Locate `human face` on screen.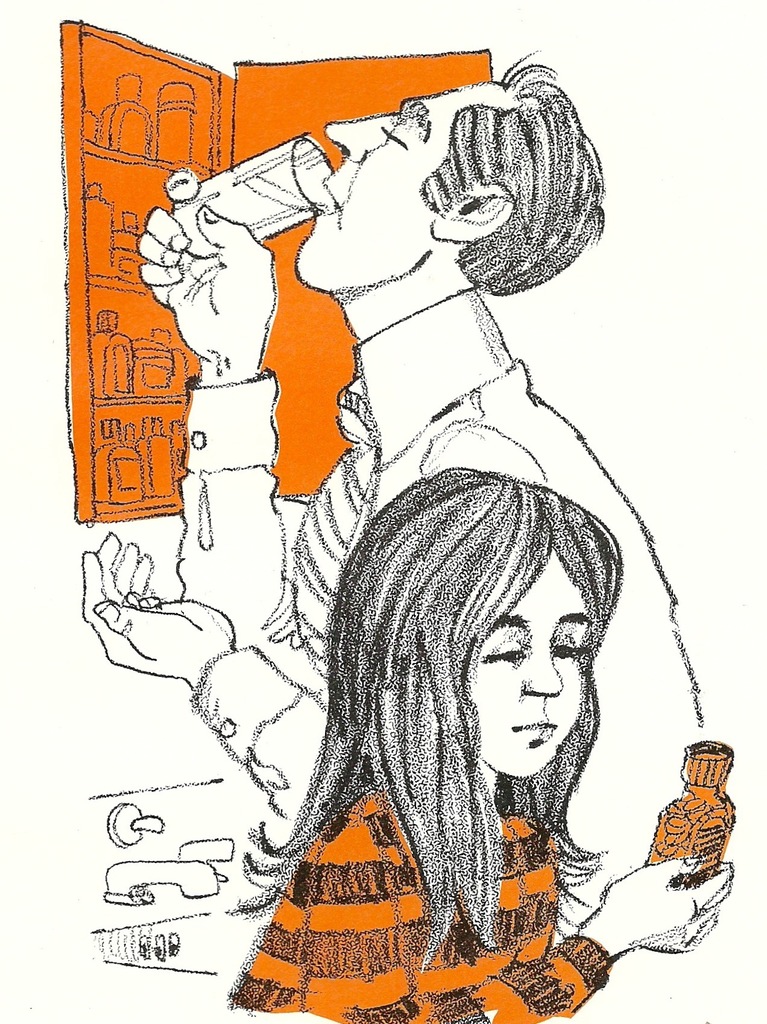
On screen at 469,545,595,772.
